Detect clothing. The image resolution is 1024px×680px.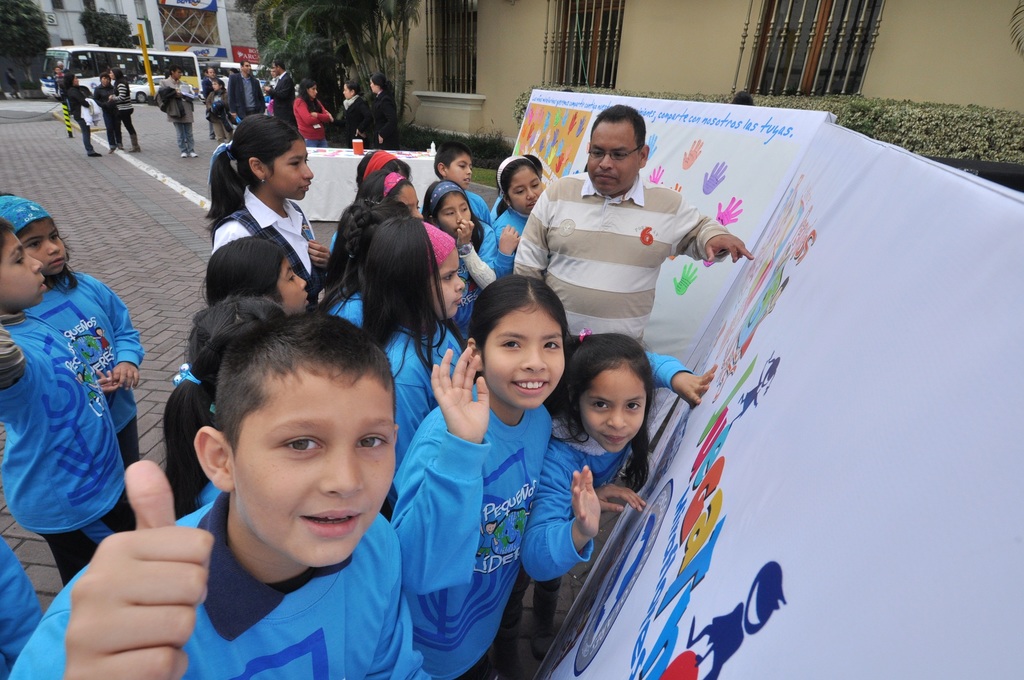
(x1=291, y1=93, x2=341, y2=147).
